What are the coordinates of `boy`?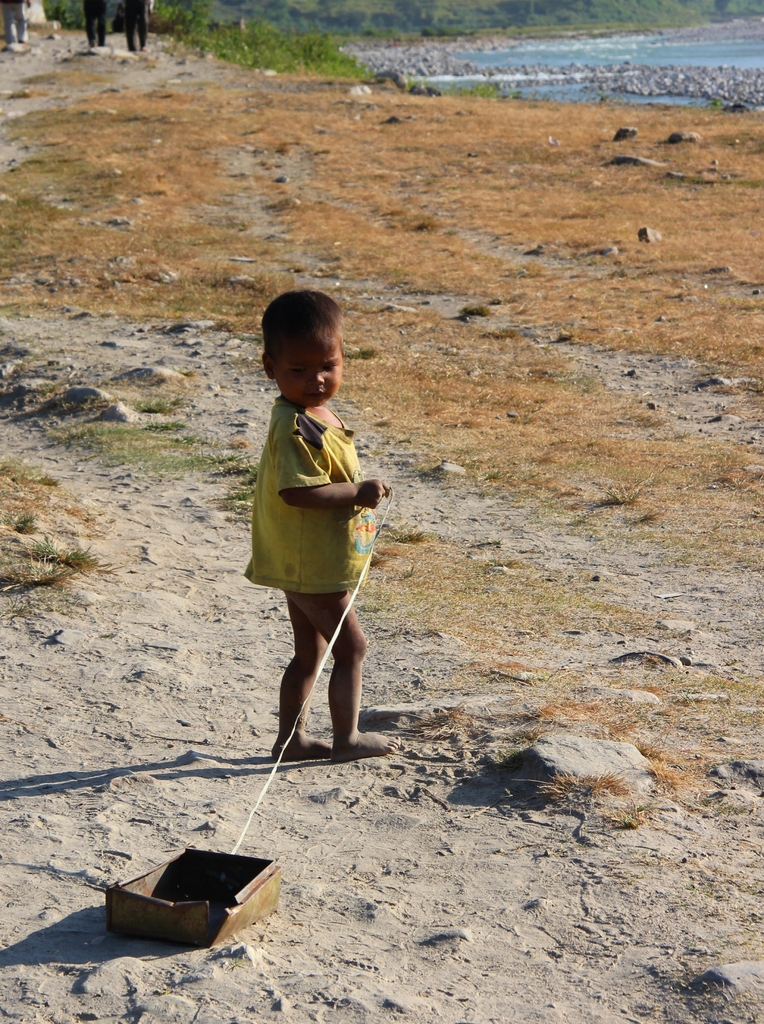
{"x1": 238, "y1": 287, "x2": 417, "y2": 762}.
